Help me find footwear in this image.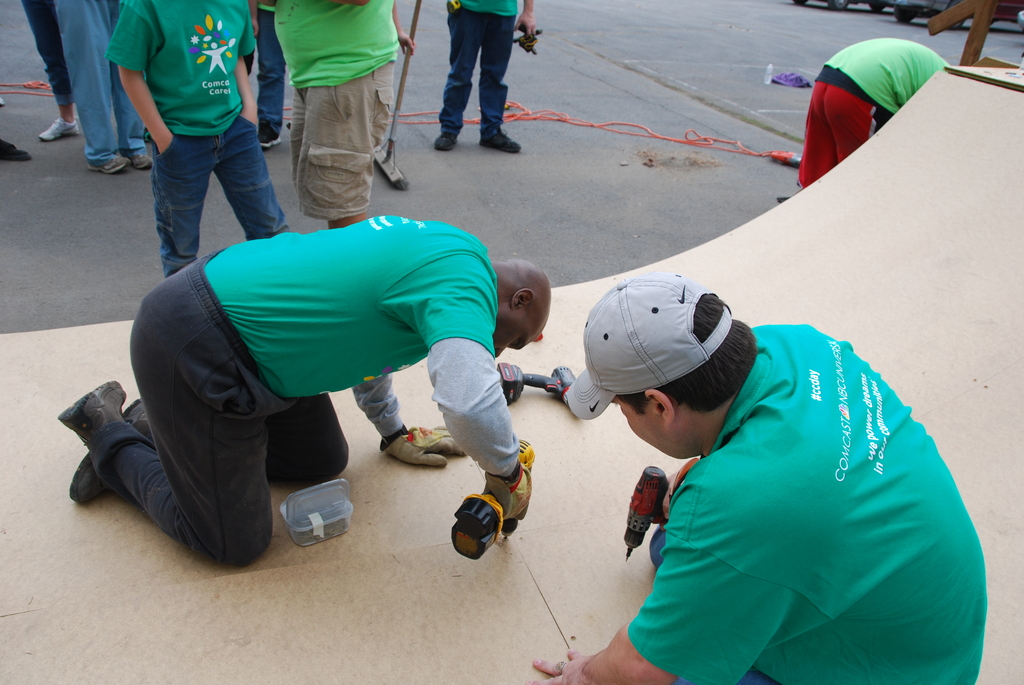
Found it: pyautogui.locateOnScreen(91, 154, 134, 173).
